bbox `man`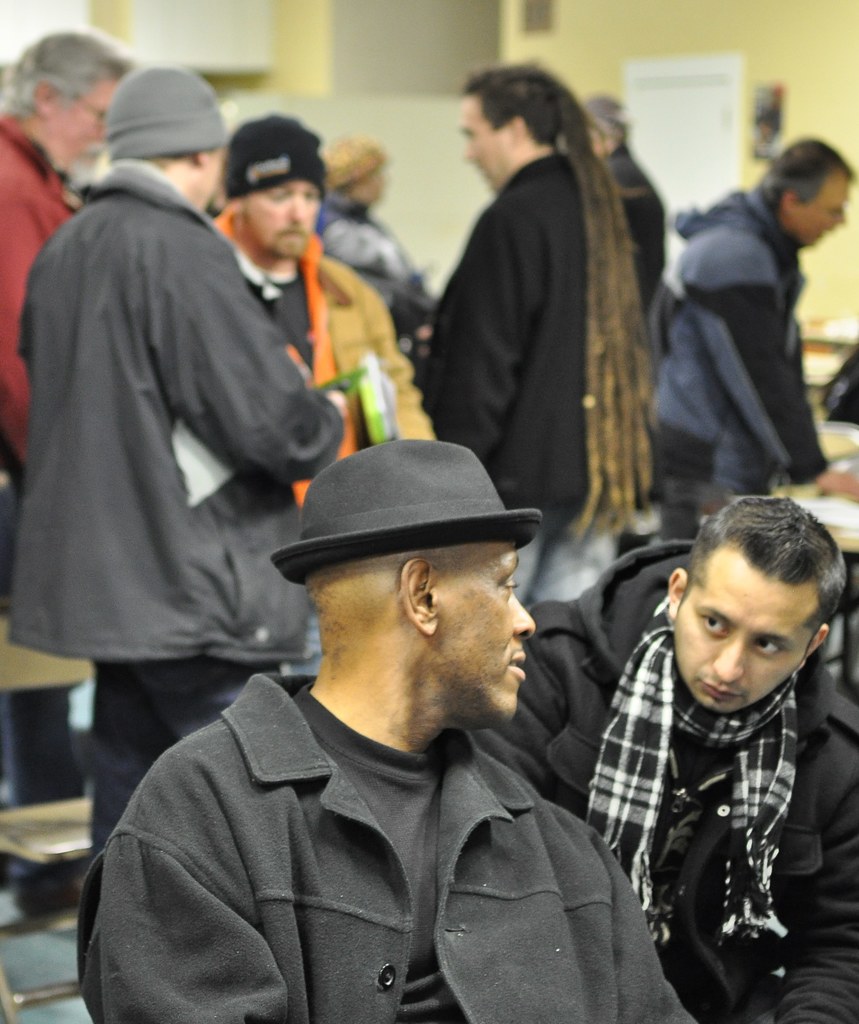
bbox(0, 61, 371, 851)
